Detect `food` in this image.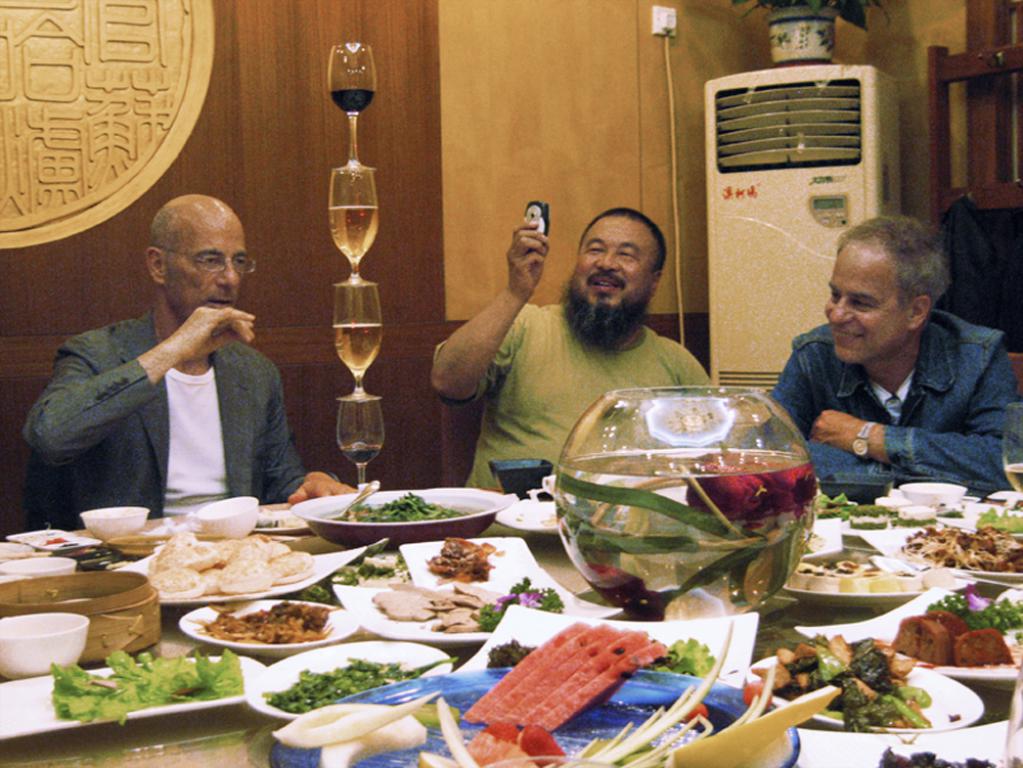
Detection: {"x1": 186, "y1": 601, "x2": 335, "y2": 644}.
